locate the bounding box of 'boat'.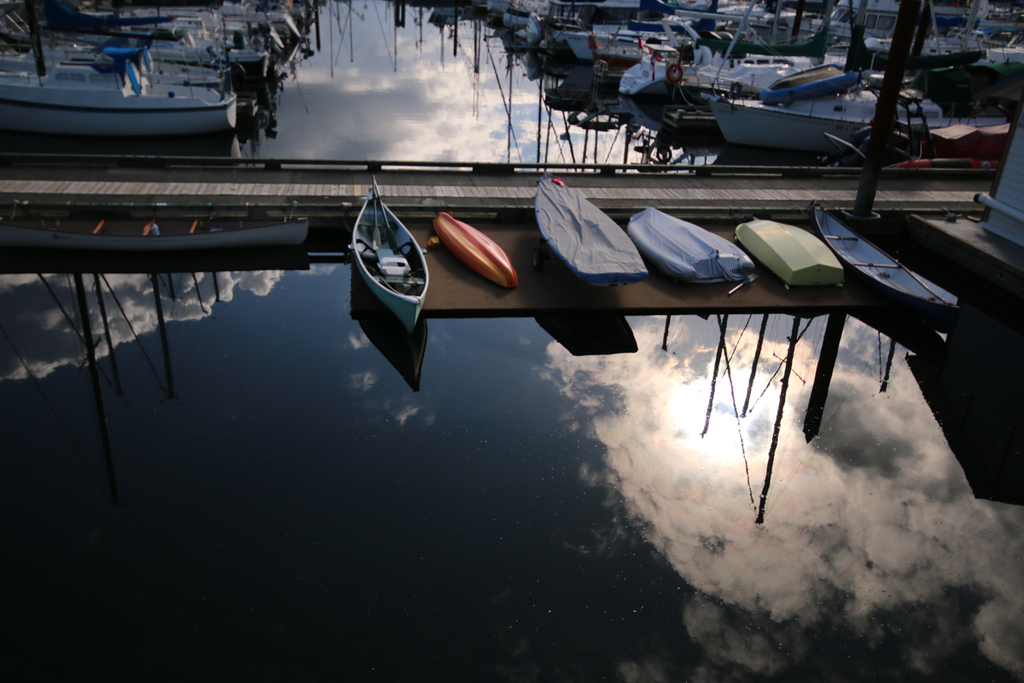
Bounding box: crop(622, 202, 757, 289).
